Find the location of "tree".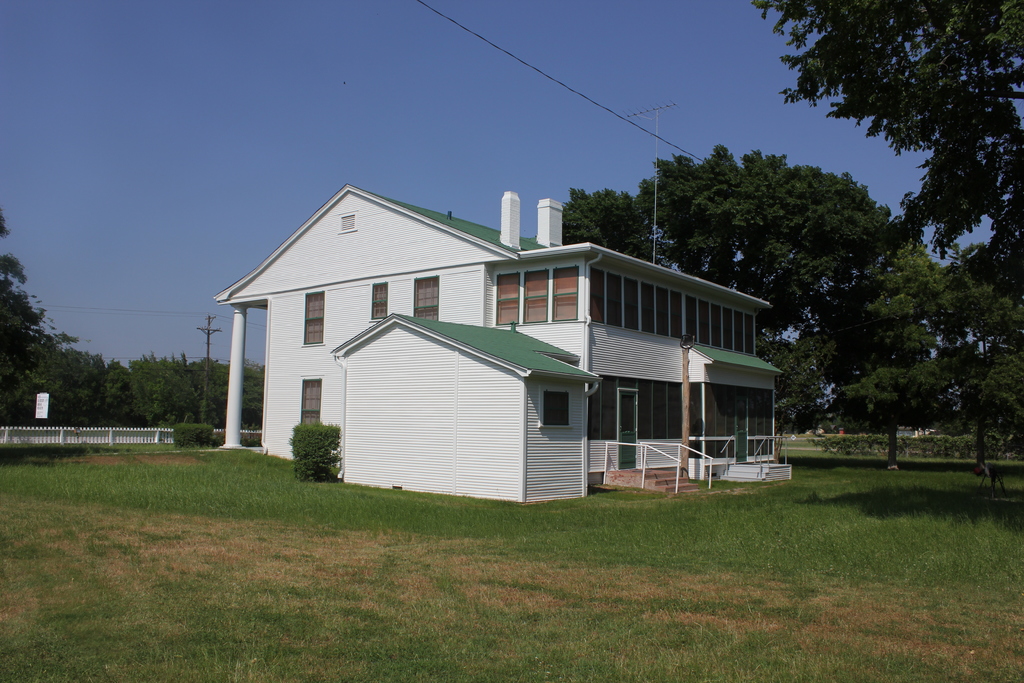
Location: {"left": 0, "top": 215, "right": 7, "bottom": 238}.
